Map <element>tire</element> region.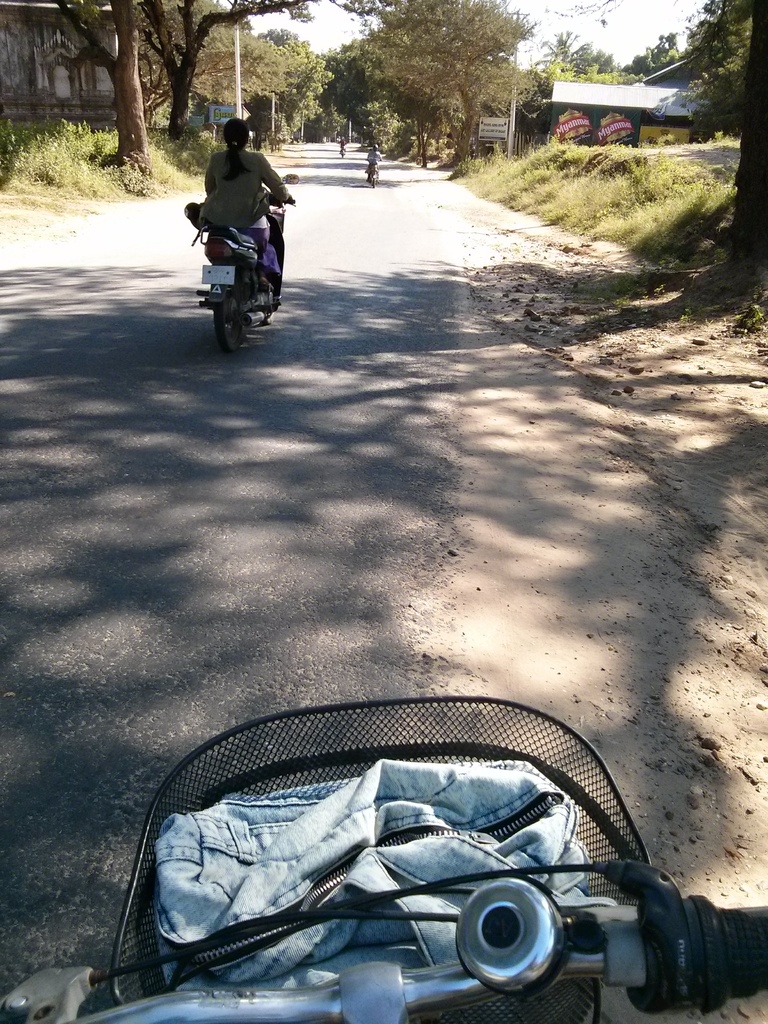
Mapped to select_region(366, 175, 373, 188).
